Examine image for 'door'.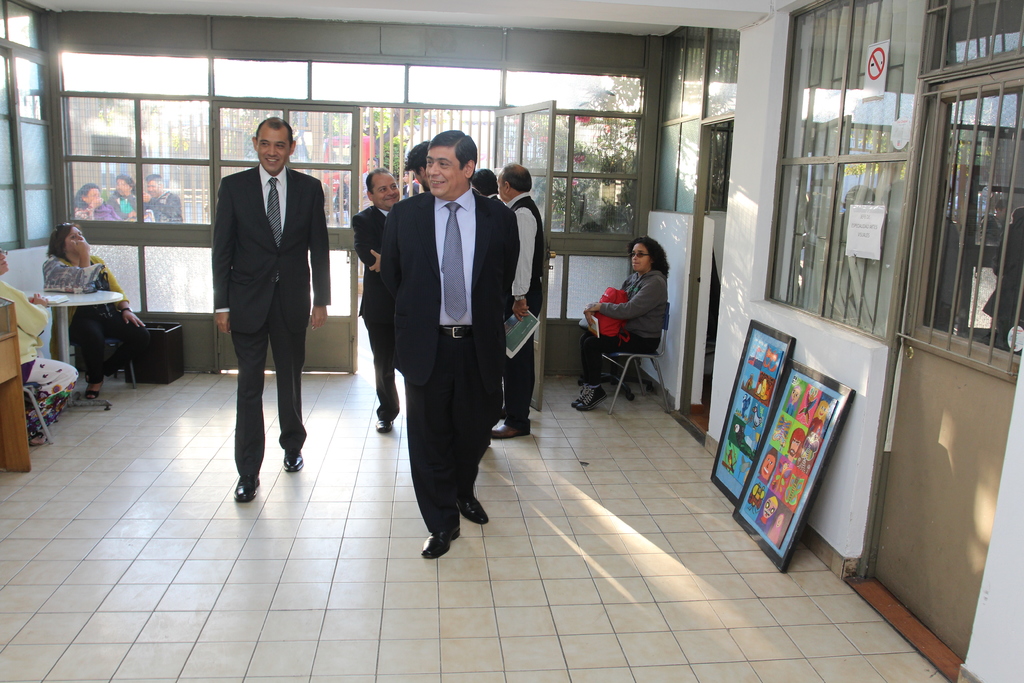
Examination result: x1=212, y1=102, x2=362, y2=372.
